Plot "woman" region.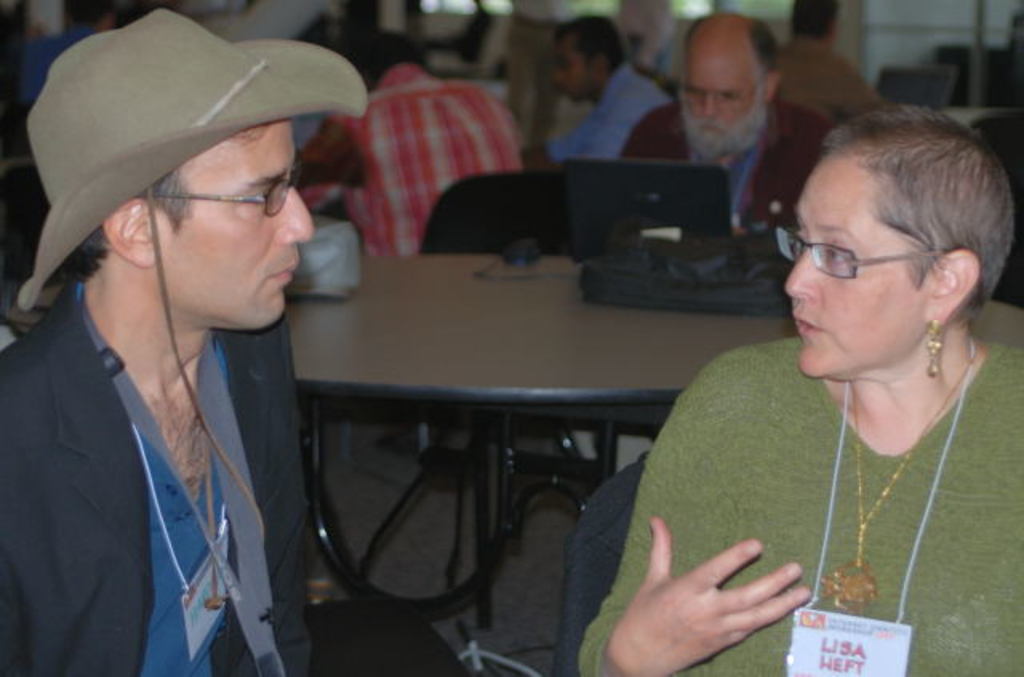
Plotted at 576,110,1022,675.
